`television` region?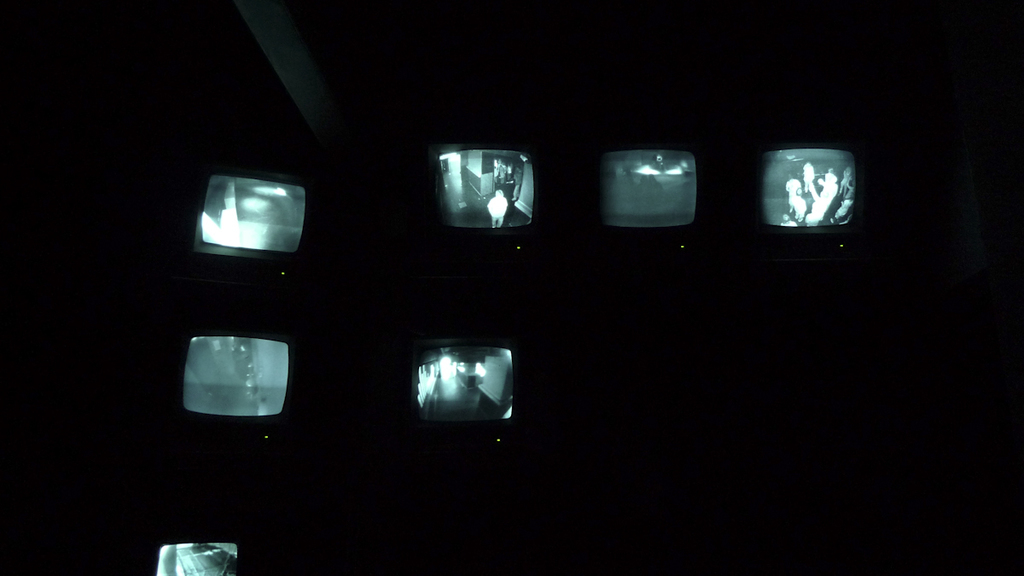
rect(415, 345, 516, 432)
